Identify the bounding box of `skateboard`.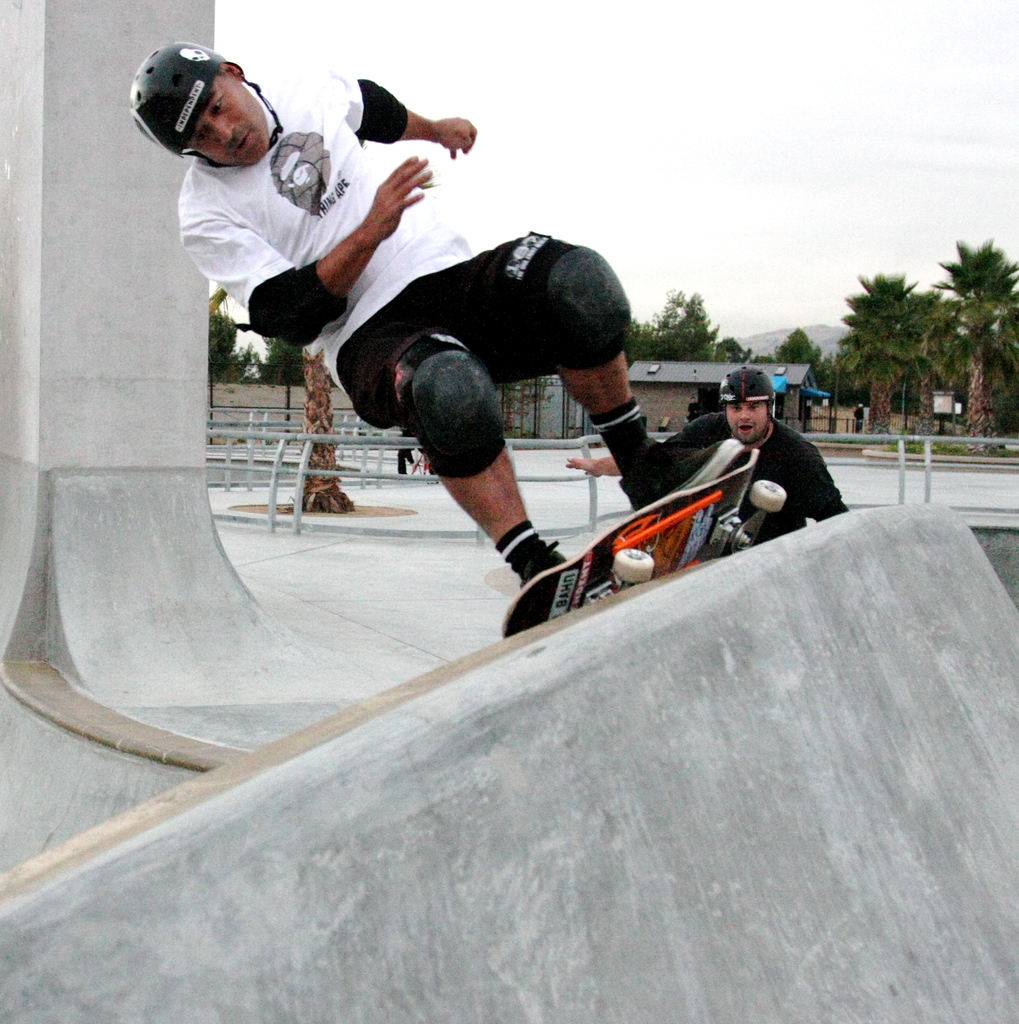
pyautogui.locateOnScreen(488, 417, 750, 649).
